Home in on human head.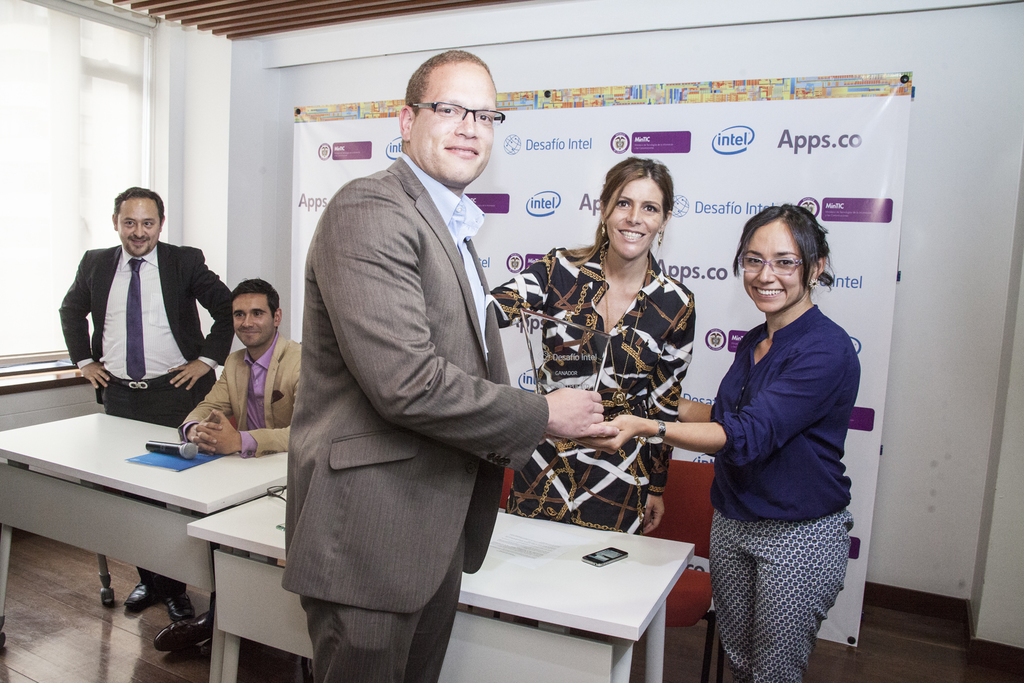
Homed in at box=[611, 154, 687, 247].
